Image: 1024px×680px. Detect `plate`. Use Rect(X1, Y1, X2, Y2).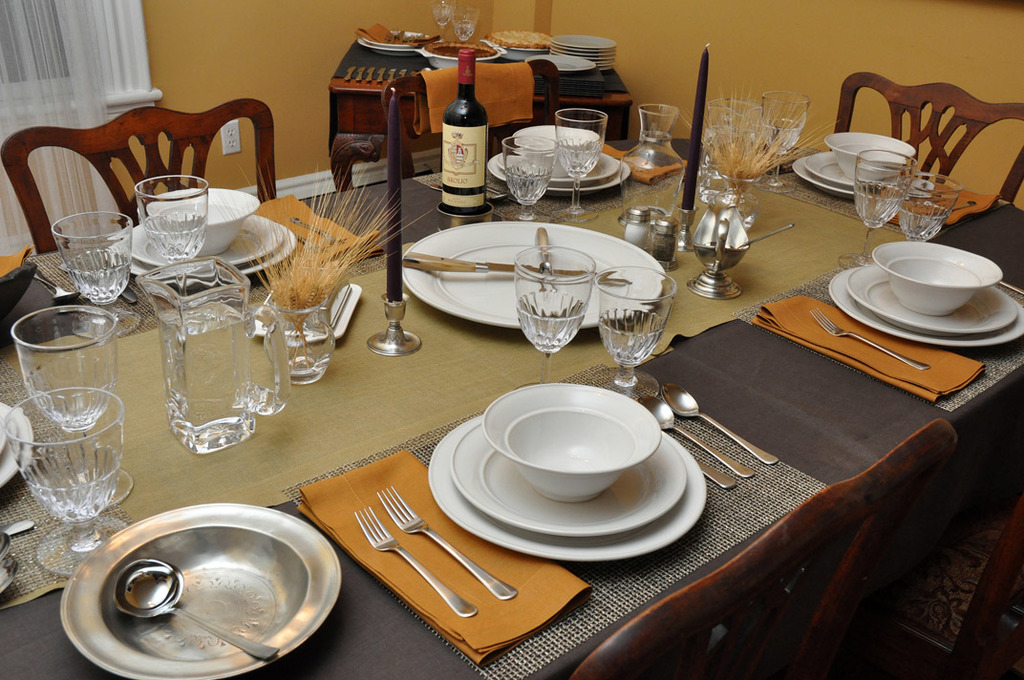
Rect(426, 411, 710, 564).
